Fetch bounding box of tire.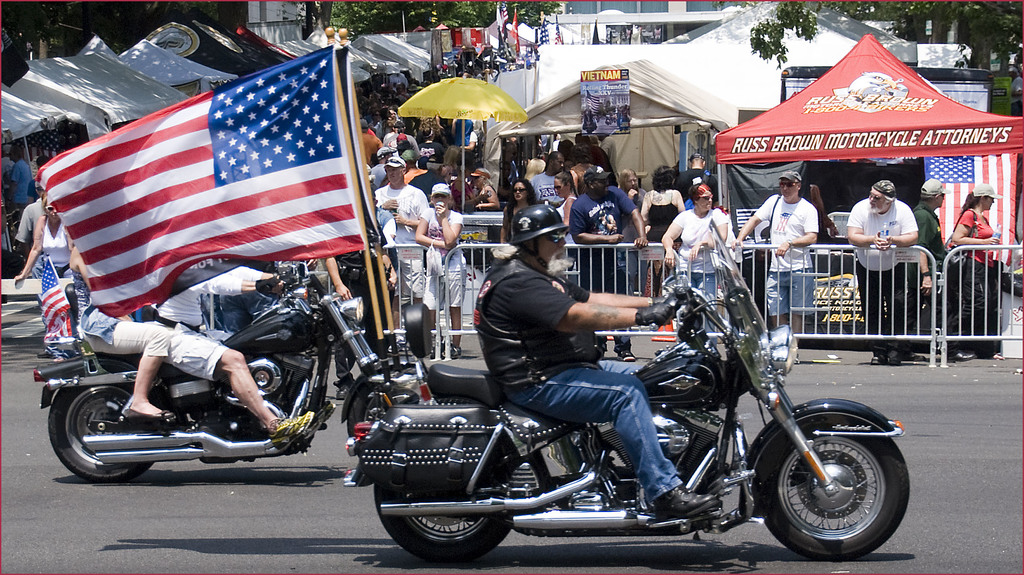
Bbox: <box>47,383,152,484</box>.
